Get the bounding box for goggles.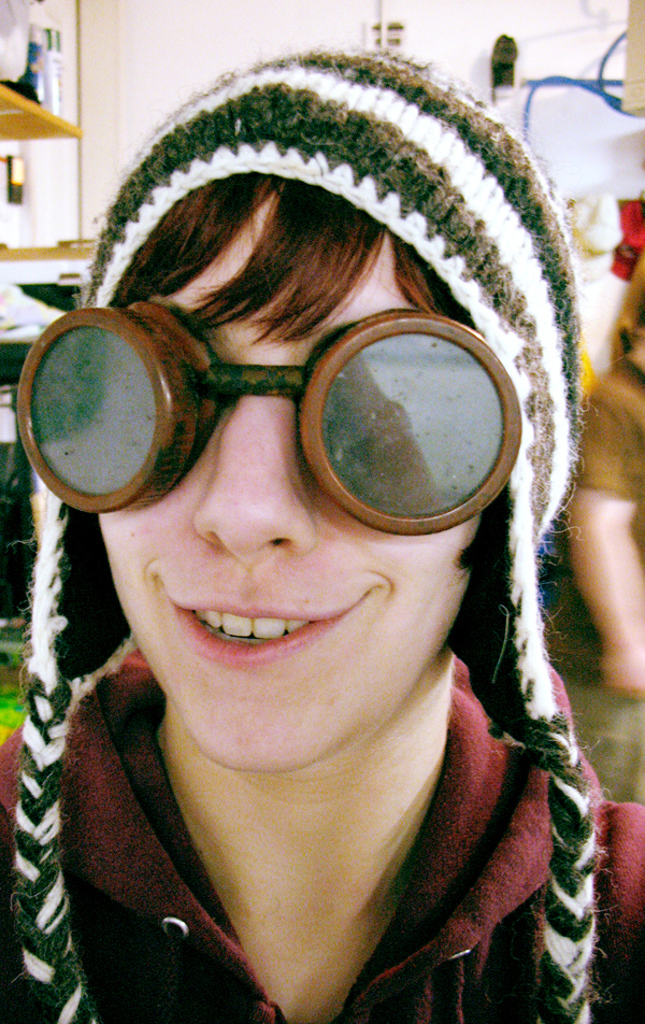
select_region(0, 276, 561, 539).
